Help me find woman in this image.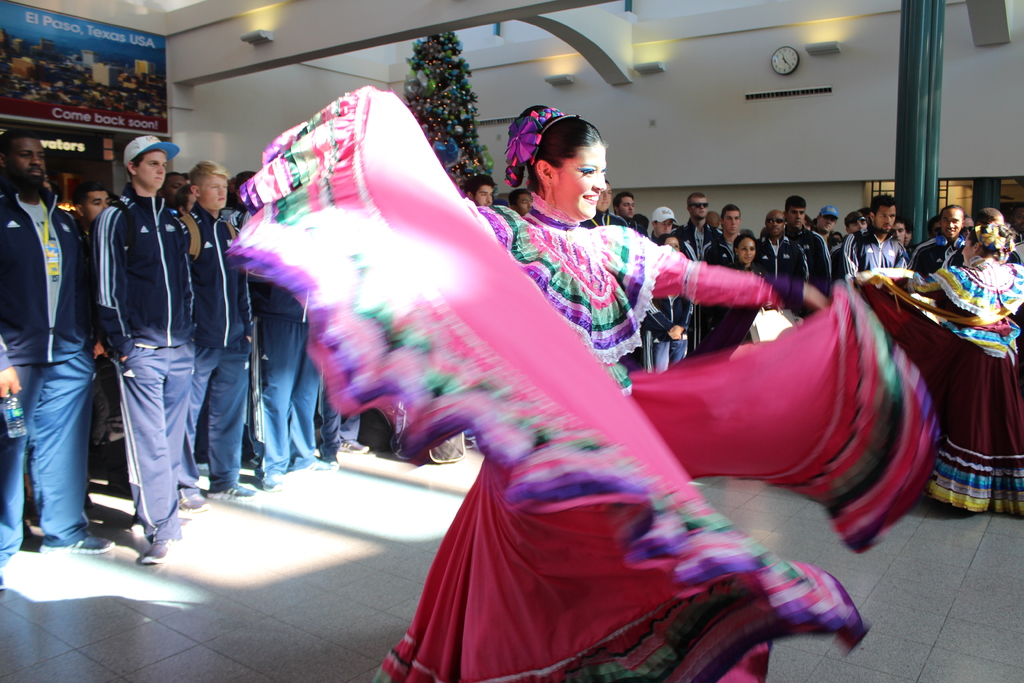
Found it: region(708, 232, 766, 341).
